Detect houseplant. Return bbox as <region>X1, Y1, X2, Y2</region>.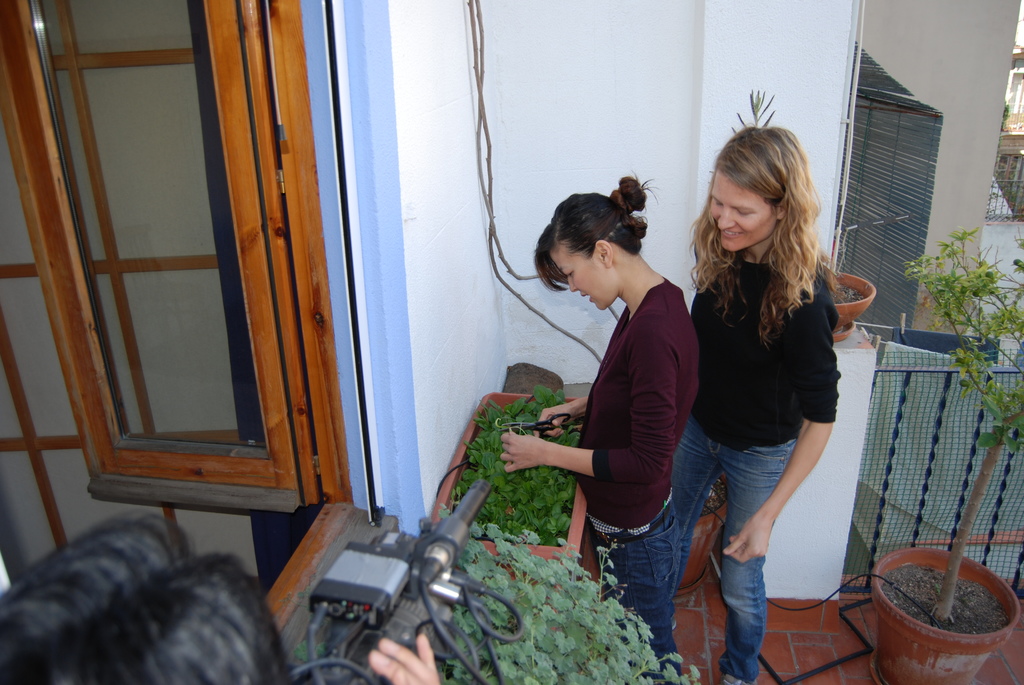
<region>806, 251, 876, 333</region>.
